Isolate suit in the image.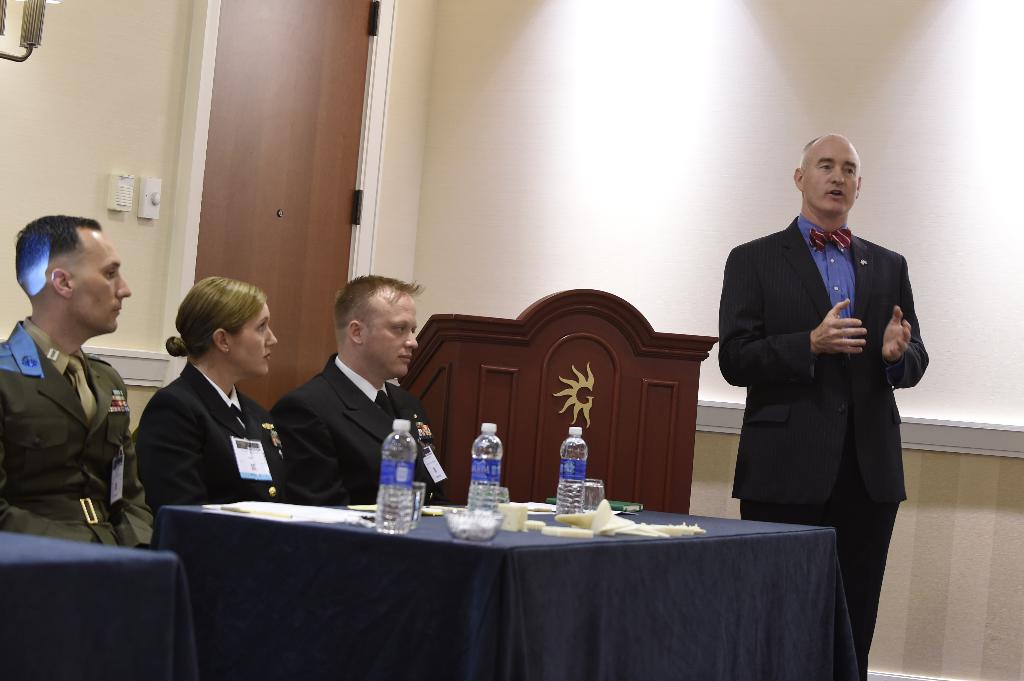
Isolated region: rect(731, 212, 929, 502).
